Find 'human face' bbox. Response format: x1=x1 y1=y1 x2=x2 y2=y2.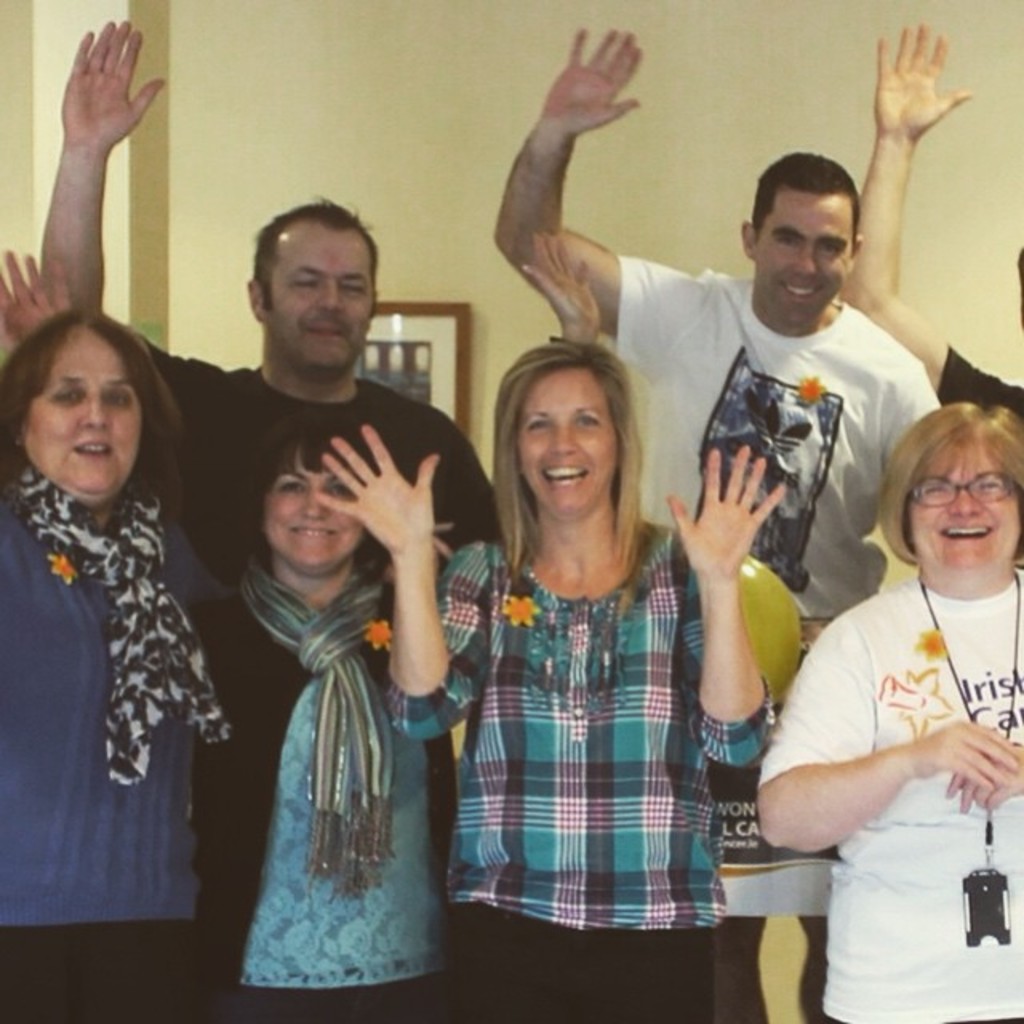
x1=266 y1=226 x2=370 y2=371.
